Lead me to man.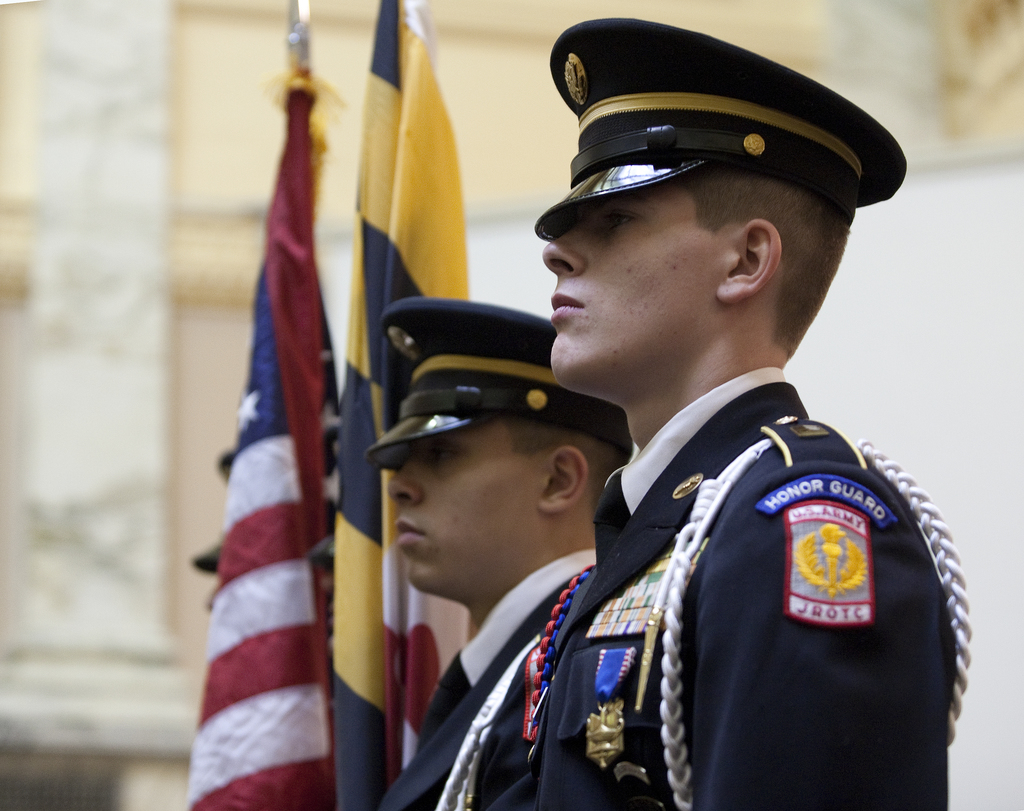
Lead to 517,18,983,810.
